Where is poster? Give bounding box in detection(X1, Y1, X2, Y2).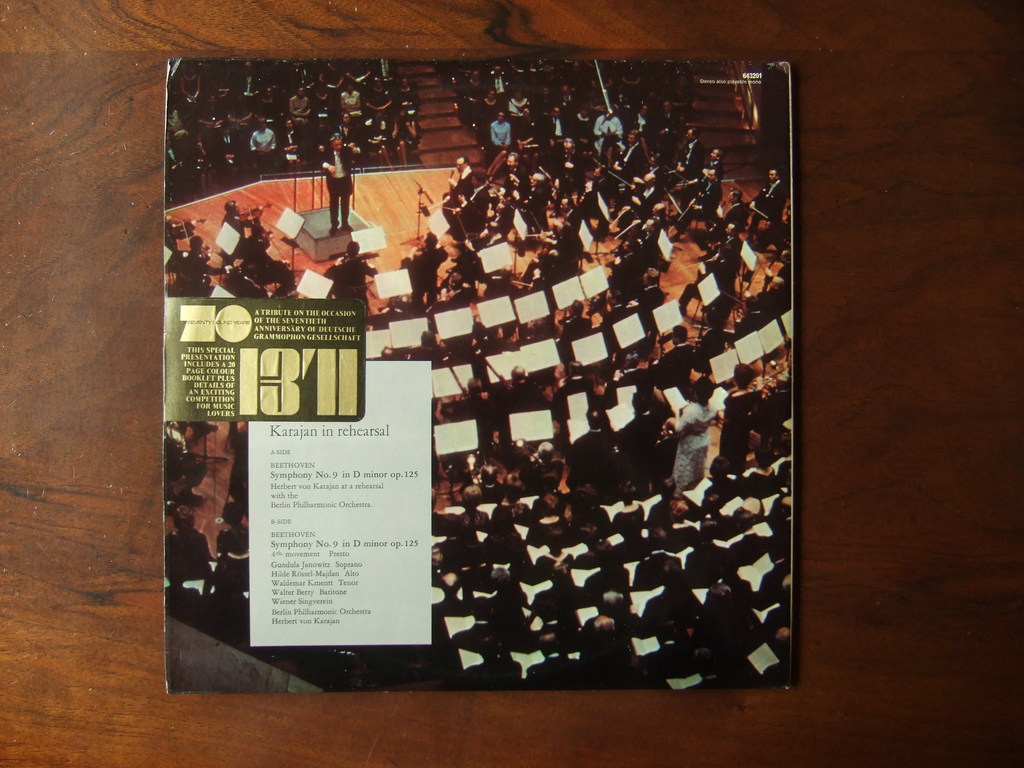
detection(158, 47, 797, 692).
